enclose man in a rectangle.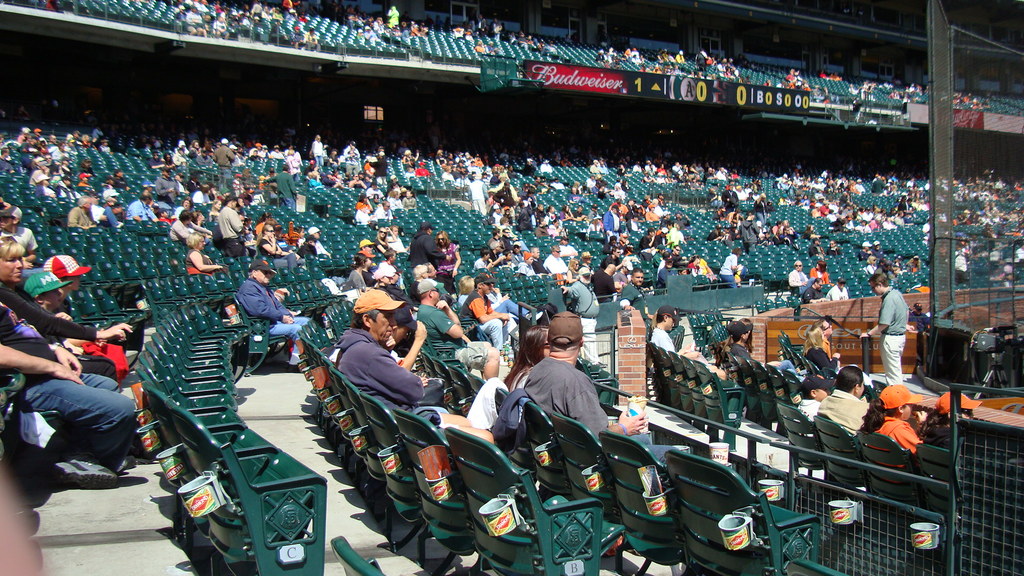
[259, 164, 301, 208].
